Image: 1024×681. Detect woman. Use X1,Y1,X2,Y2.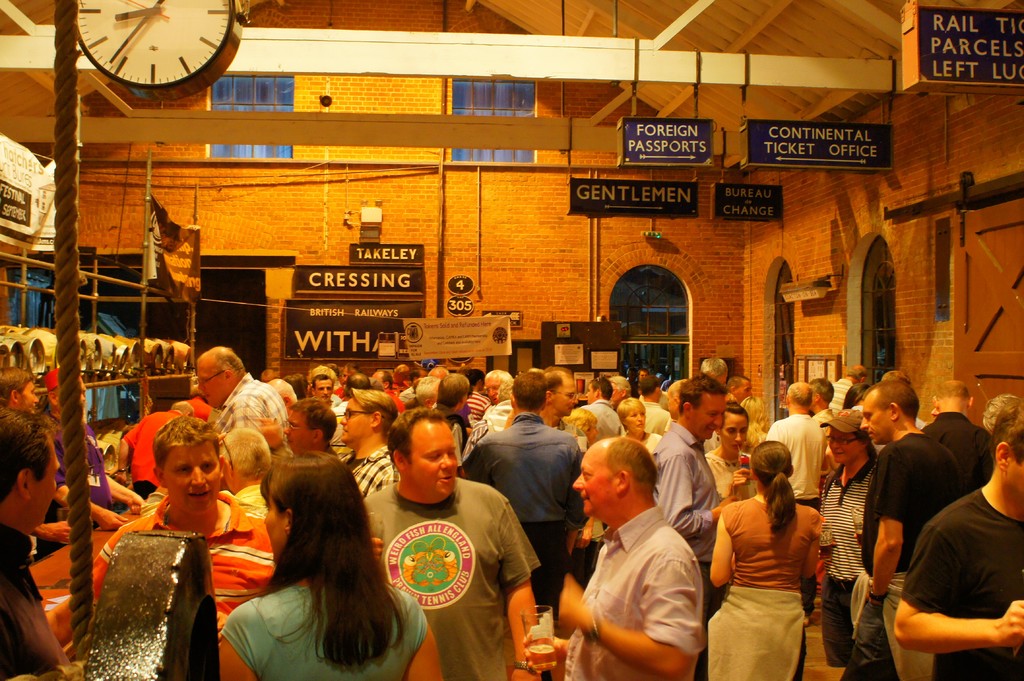
739,398,771,457.
